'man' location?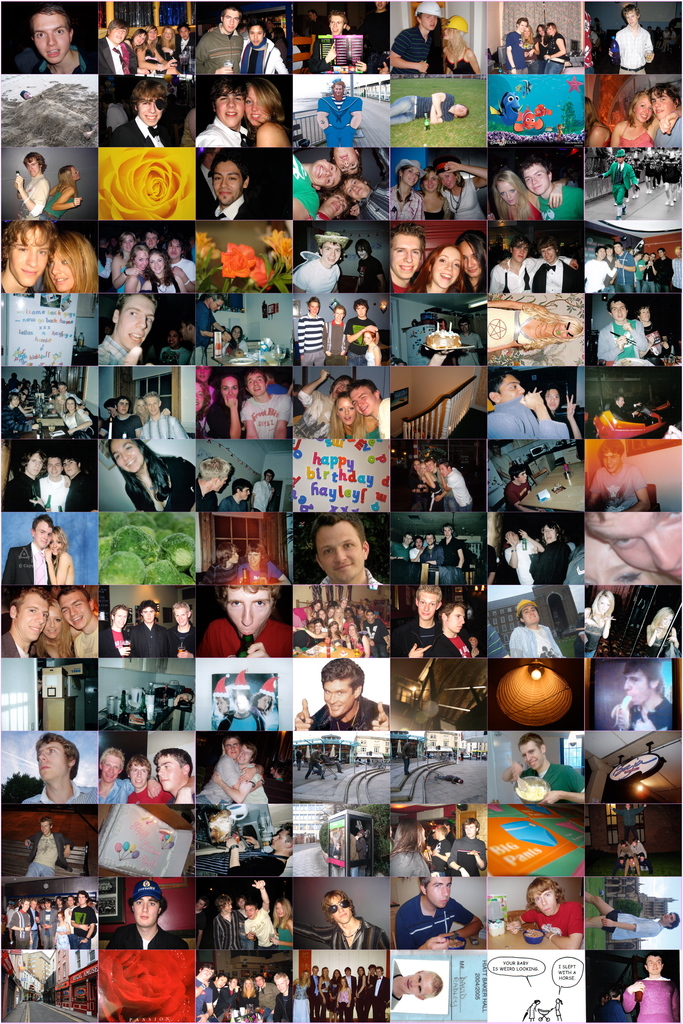
select_region(392, 0, 456, 72)
